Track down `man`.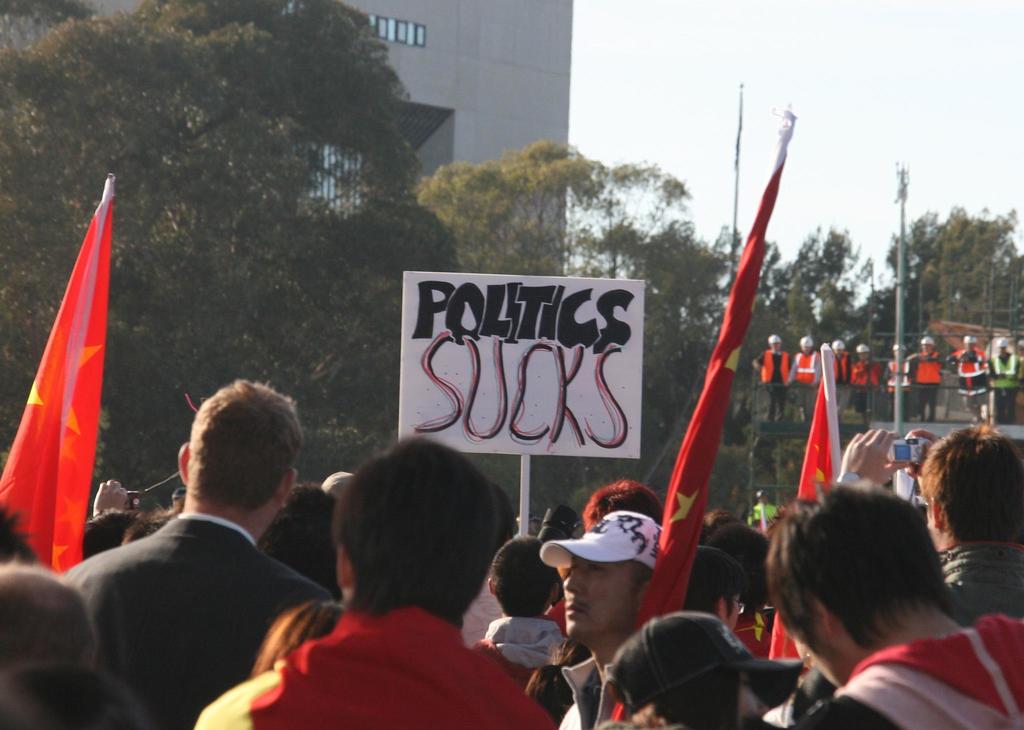
Tracked to detection(801, 477, 1020, 729).
